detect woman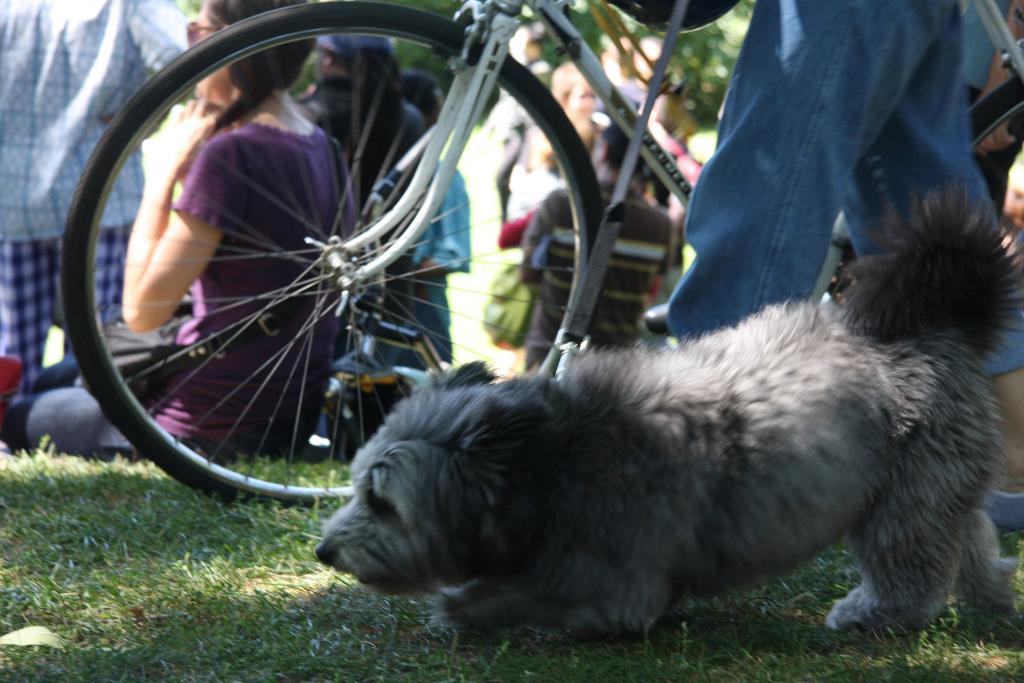
9,0,365,454
